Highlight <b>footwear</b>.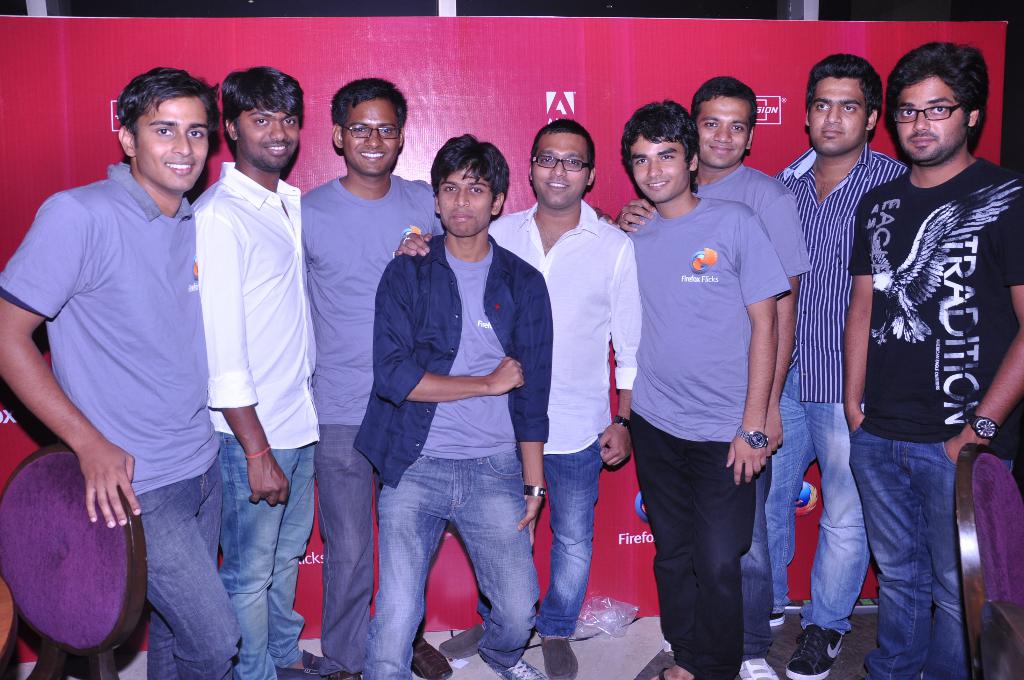
Highlighted region: x1=478, y1=645, x2=546, y2=679.
